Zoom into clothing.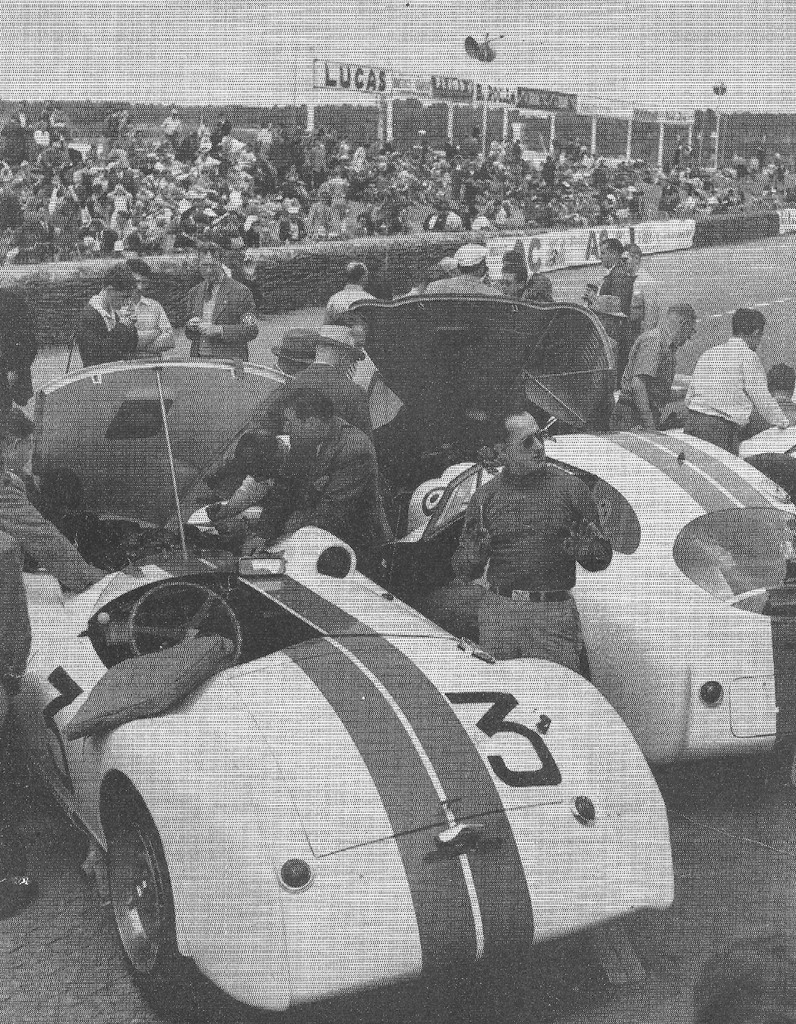
Zoom target: 629:261:664:323.
